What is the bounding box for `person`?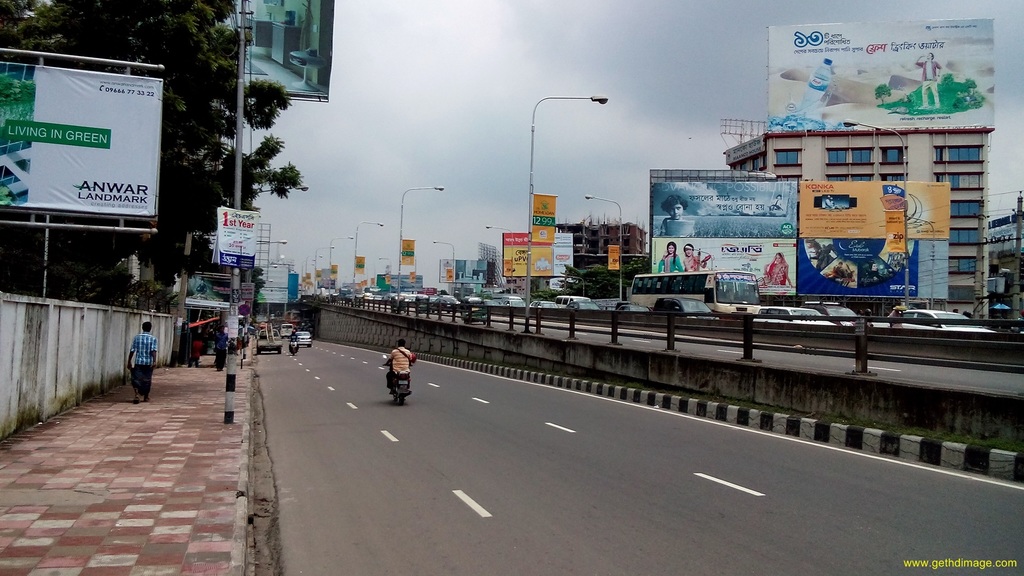
[758,250,795,290].
